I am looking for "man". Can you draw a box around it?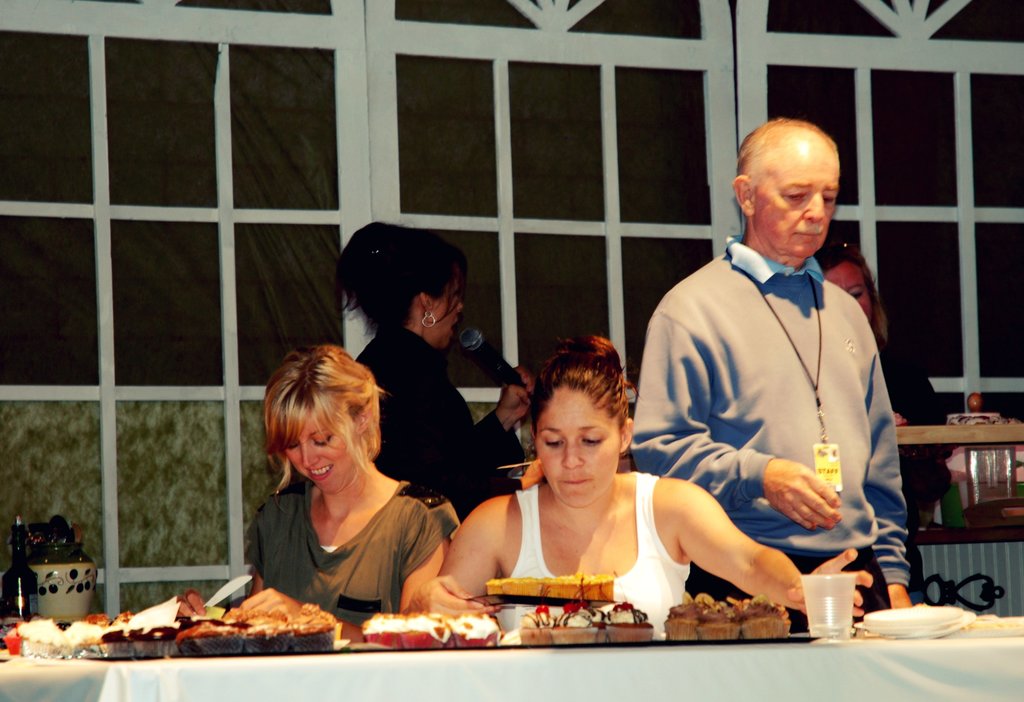
Sure, the bounding box is (left=634, top=120, right=924, bottom=612).
